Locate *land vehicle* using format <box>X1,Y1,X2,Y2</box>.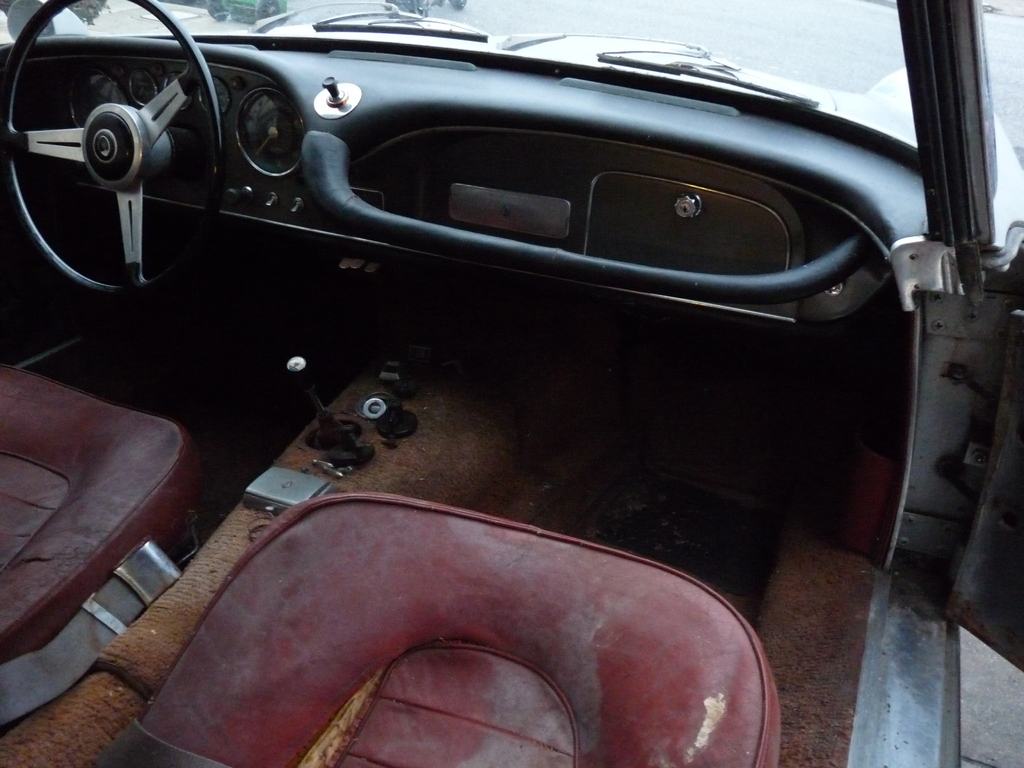
<box>0,15,982,721</box>.
